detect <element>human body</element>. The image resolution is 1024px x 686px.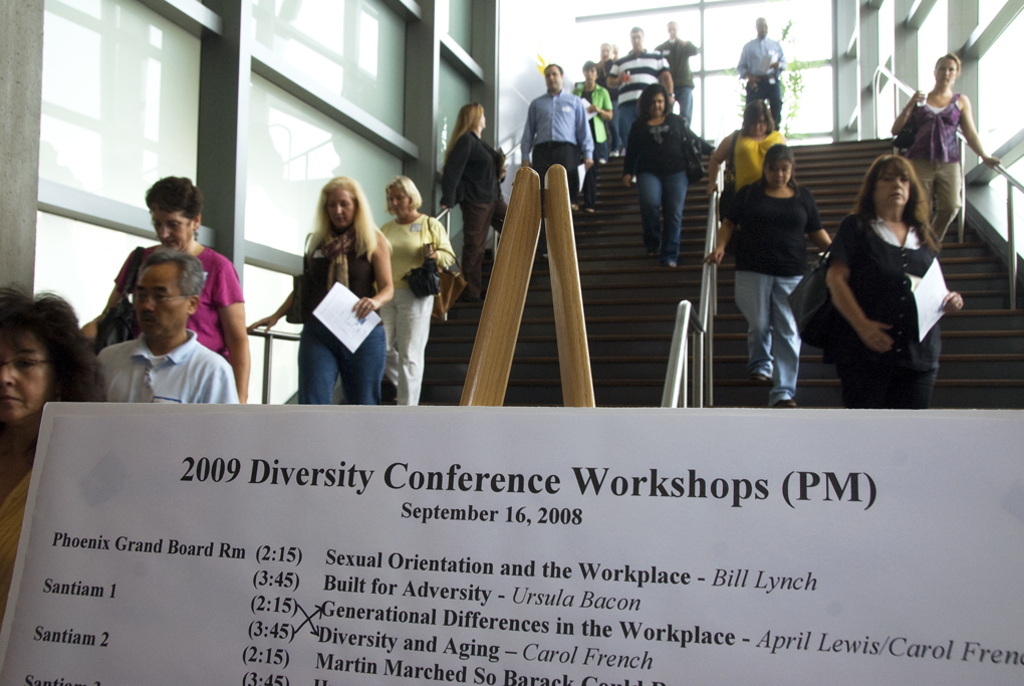
709:123:787:201.
